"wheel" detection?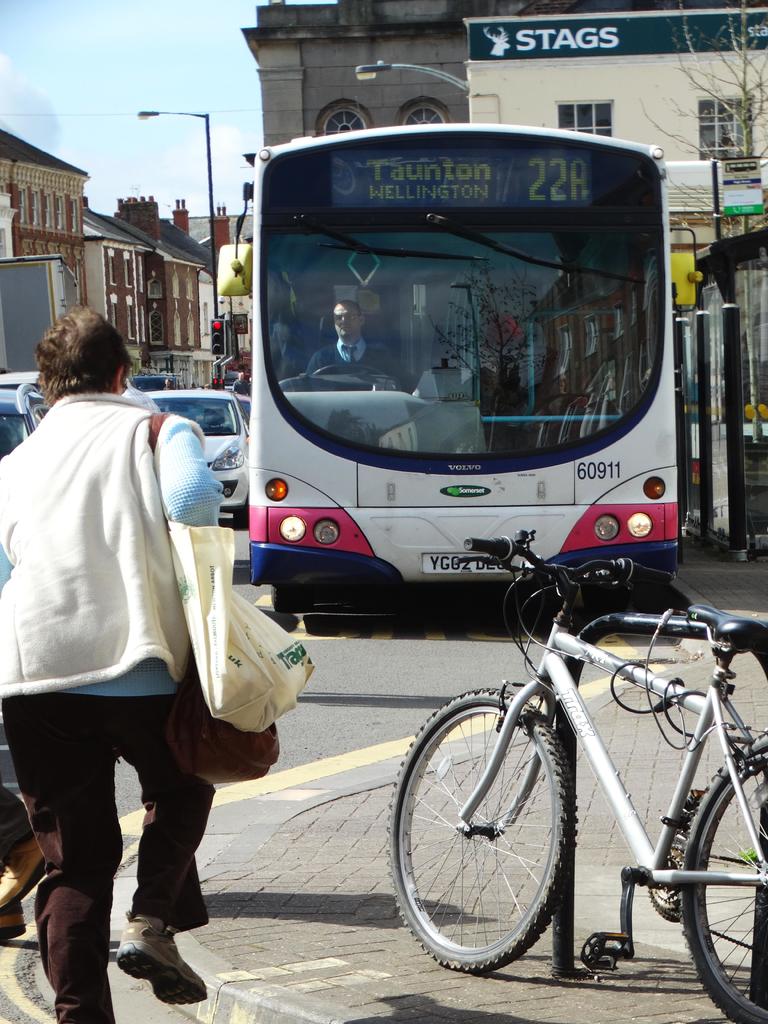
<region>231, 499, 247, 525</region>
